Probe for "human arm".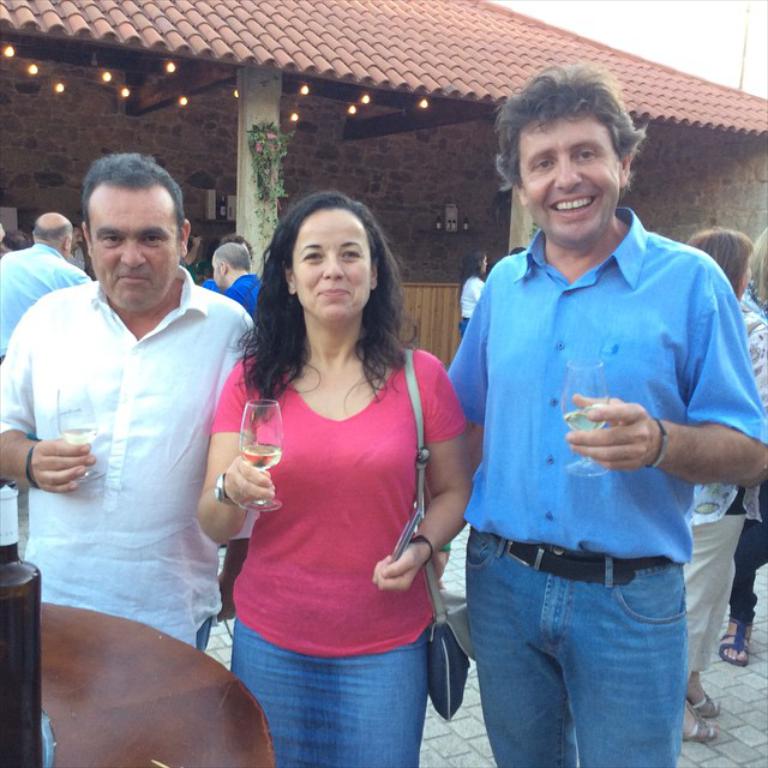
Probe result: <bbox>574, 284, 767, 490</bbox>.
